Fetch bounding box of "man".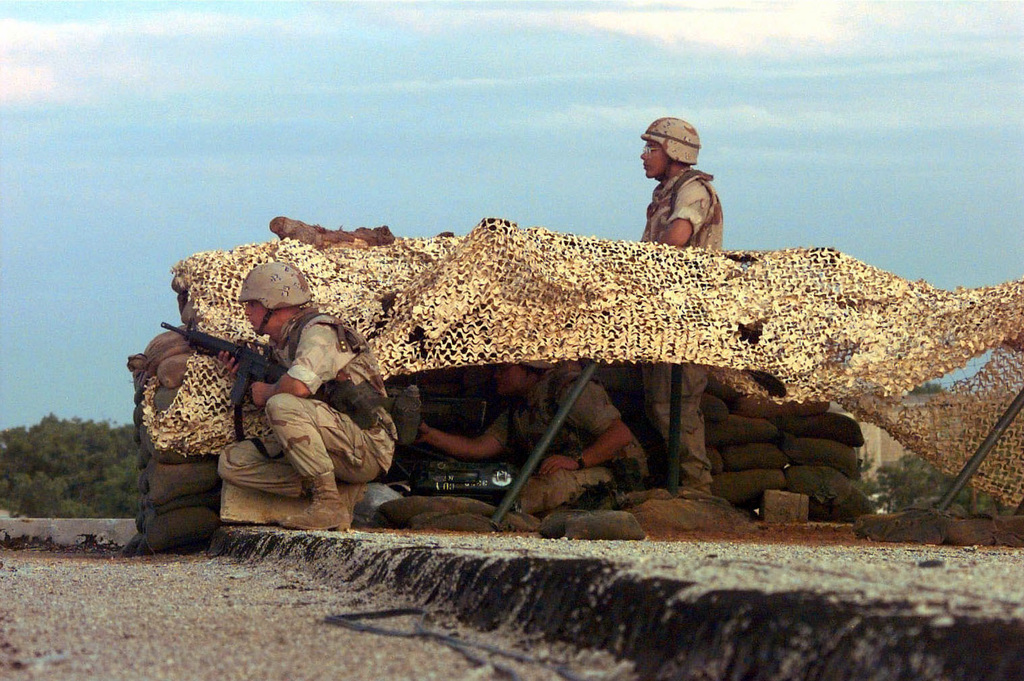
Bbox: region(415, 363, 648, 510).
